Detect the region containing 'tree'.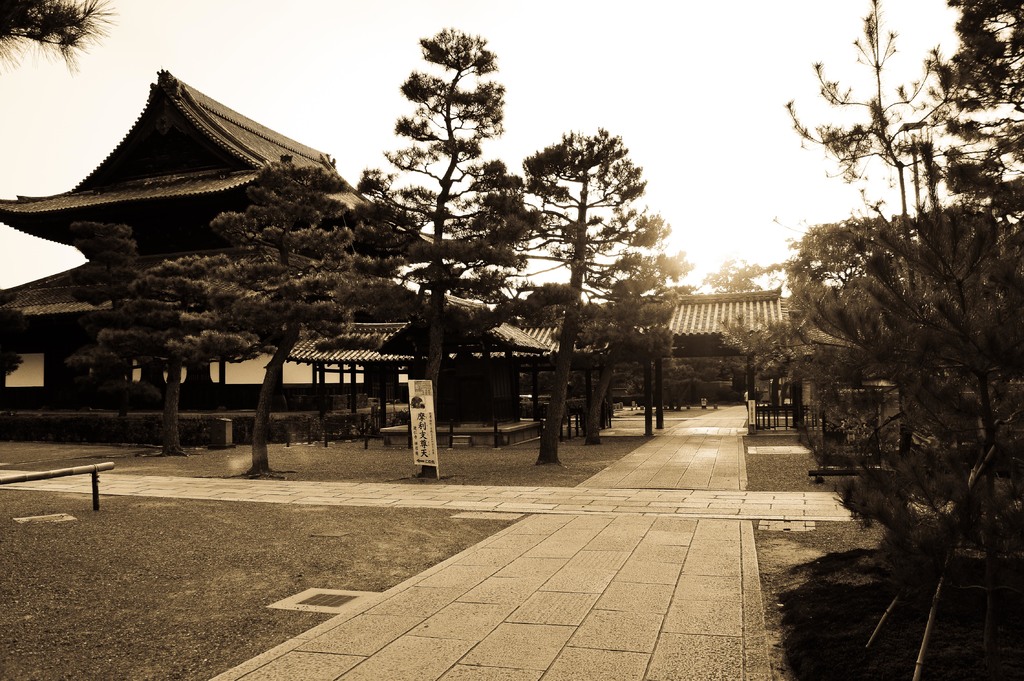
[733, 0, 1023, 571].
